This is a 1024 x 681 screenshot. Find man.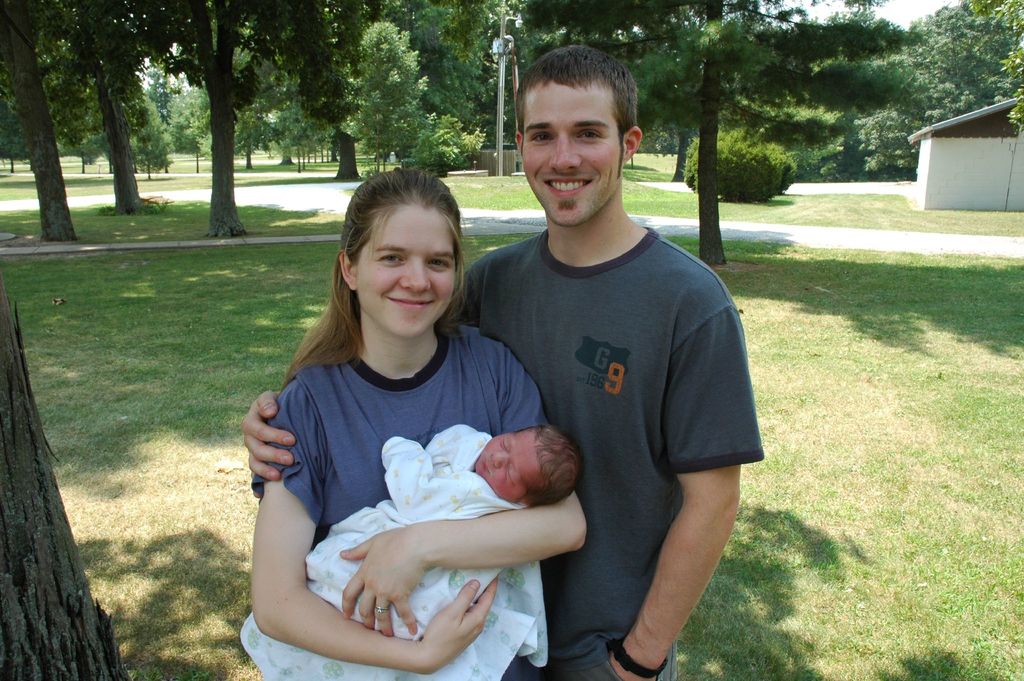
Bounding box: Rect(236, 40, 761, 680).
